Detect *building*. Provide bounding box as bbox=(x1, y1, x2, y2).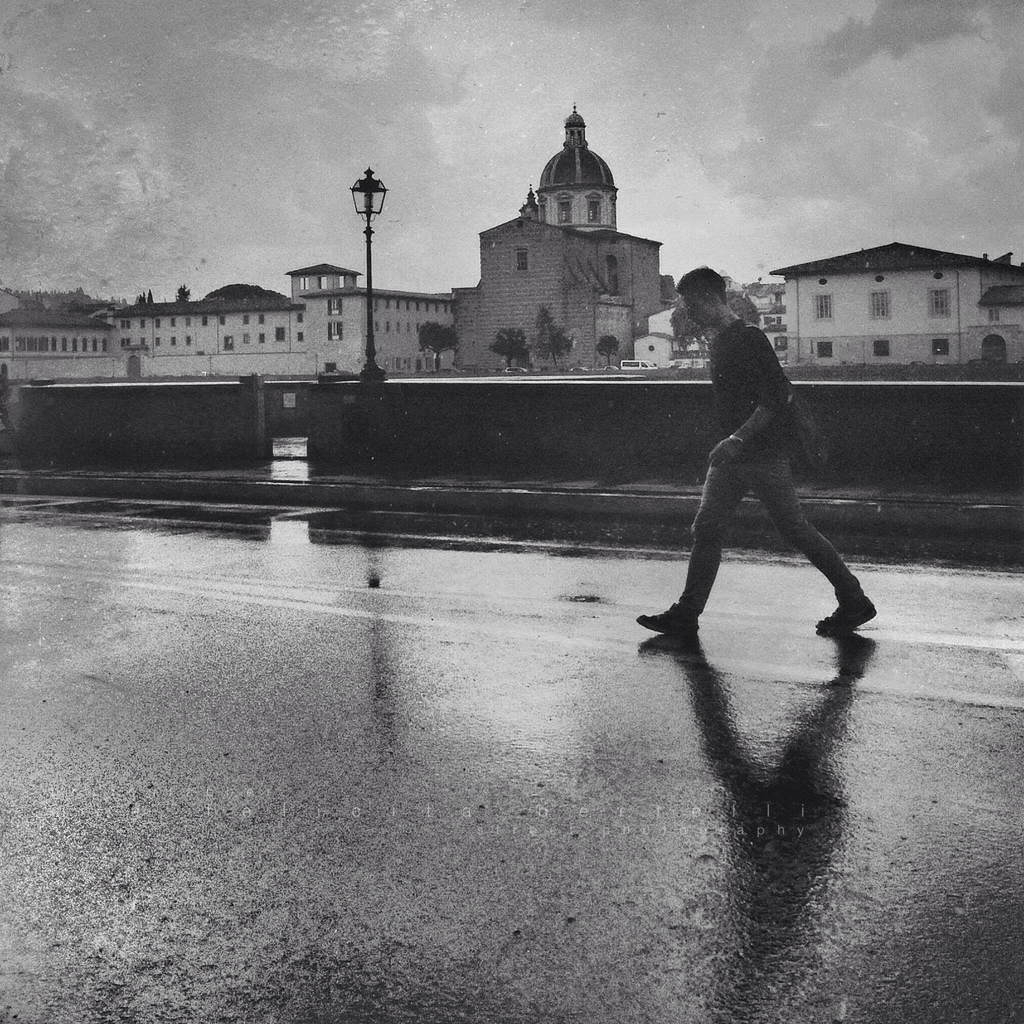
bbox=(765, 246, 1023, 365).
